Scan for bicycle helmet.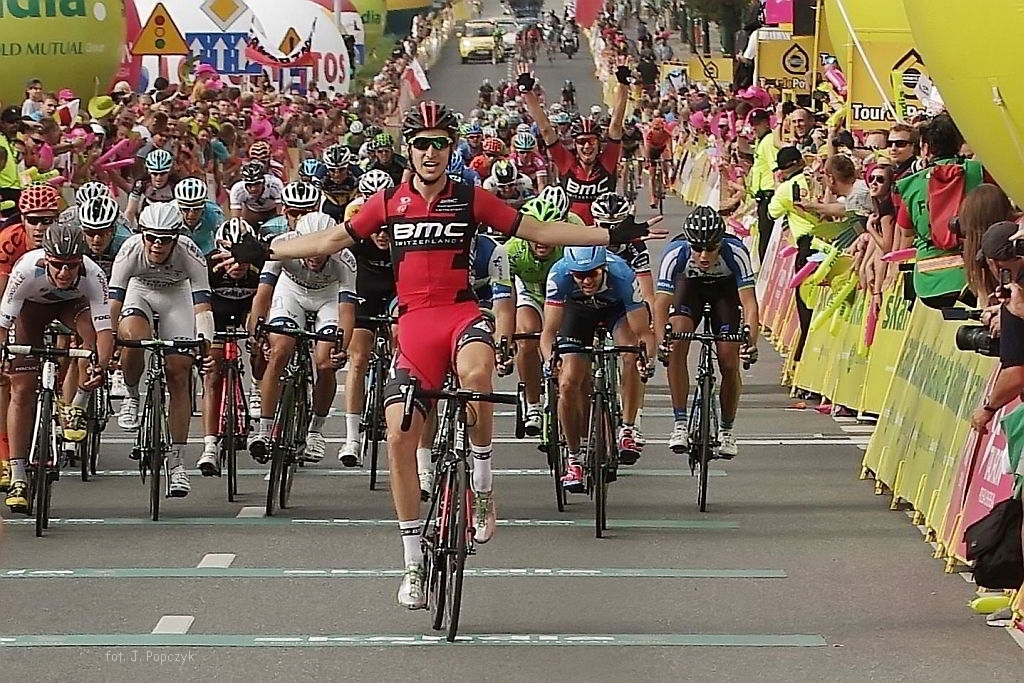
Scan result: l=361, t=167, r=393, b=194.
